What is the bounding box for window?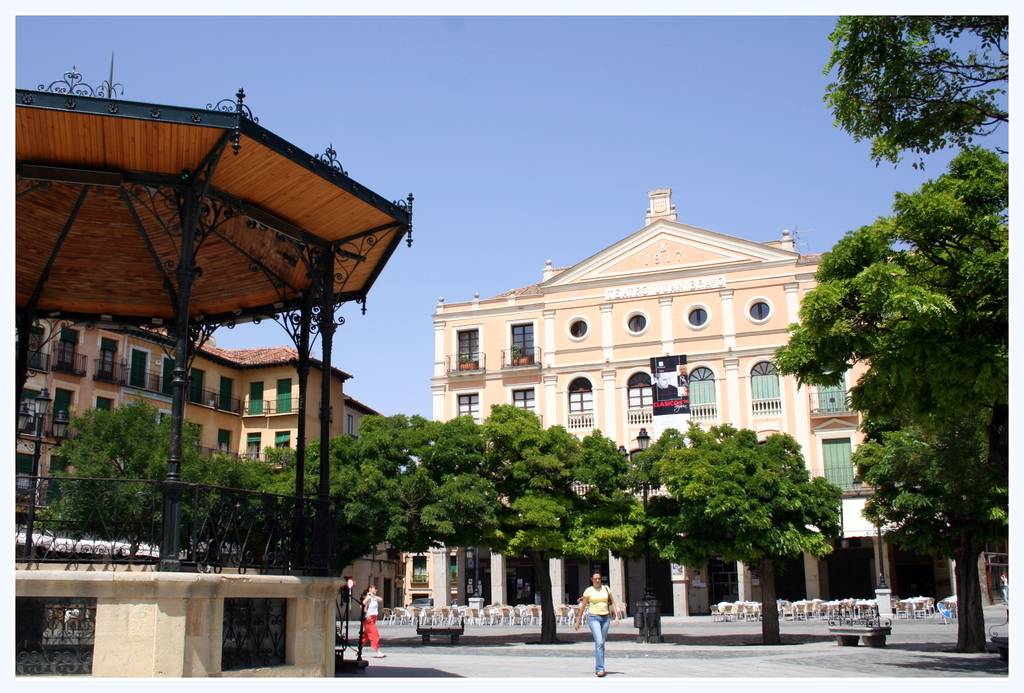
left=273, top=432, right=292, bottom=462.
